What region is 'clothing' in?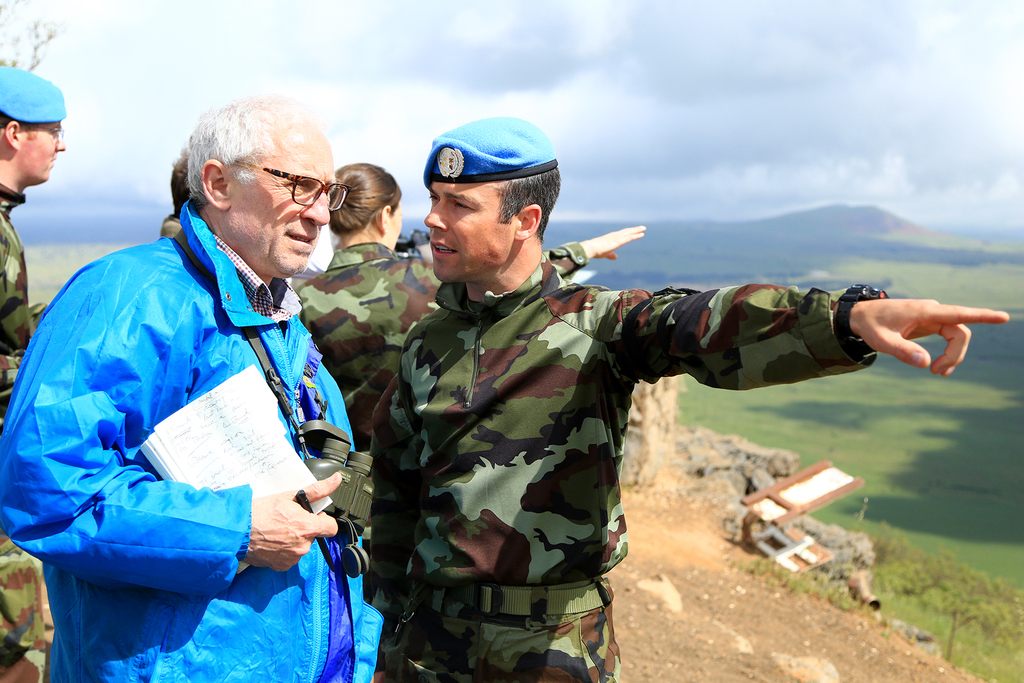
[0, 184, 43, 645].
